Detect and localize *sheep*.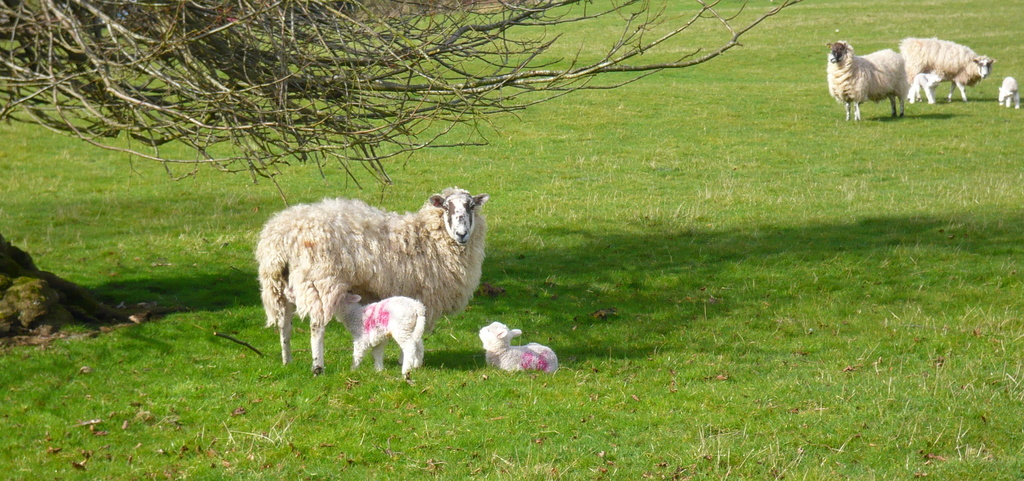
Localized at (911, 72, 946, 106).
